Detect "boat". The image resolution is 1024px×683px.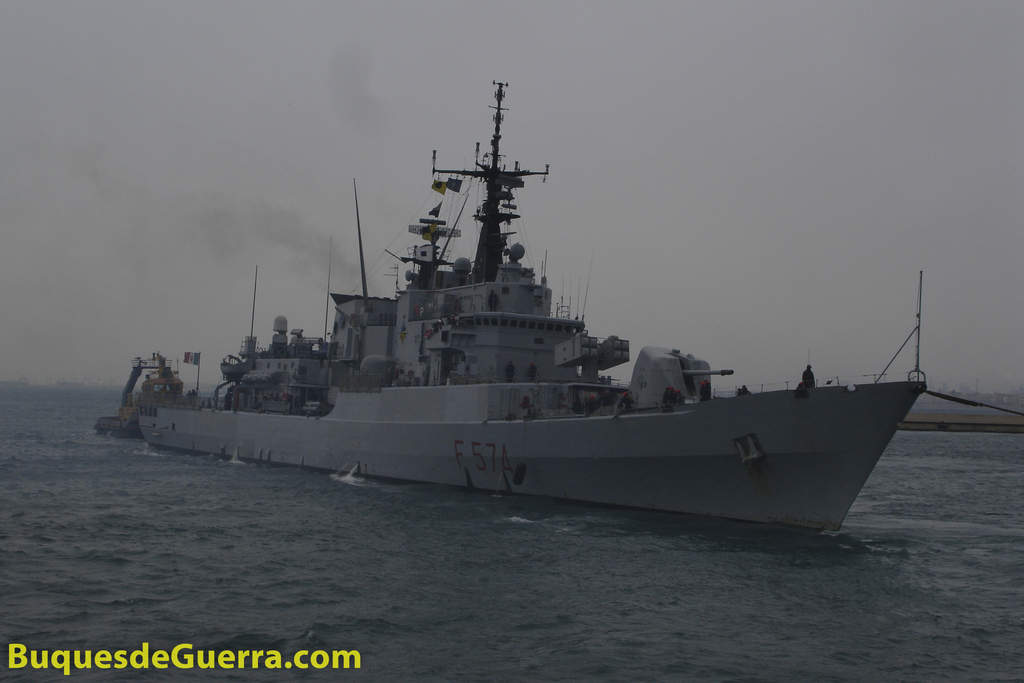
bbox=[131, 74, 931, 532].
